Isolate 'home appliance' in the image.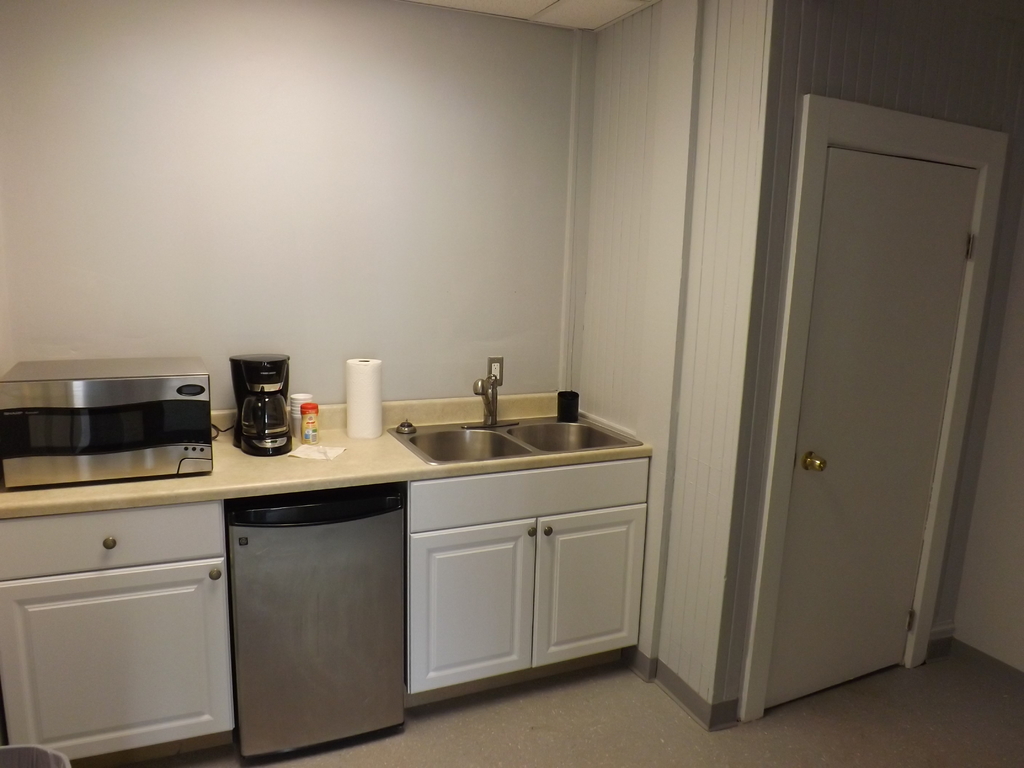
Isolated region: box(15, 374, 208, 531).
